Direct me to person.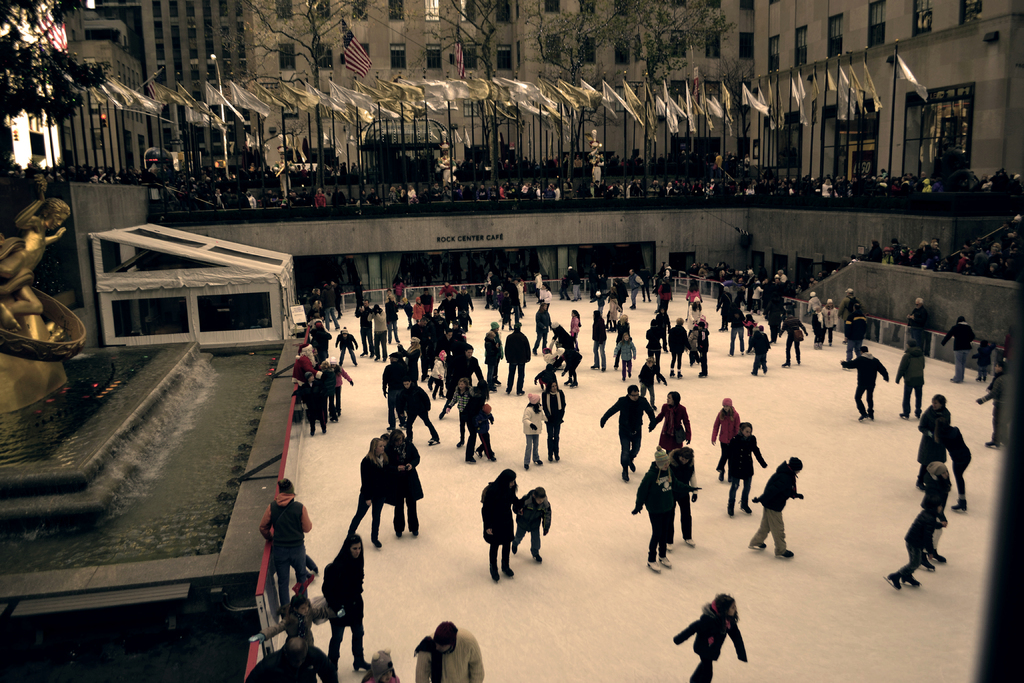
Direction: locate(405, 185, 415, 203).
